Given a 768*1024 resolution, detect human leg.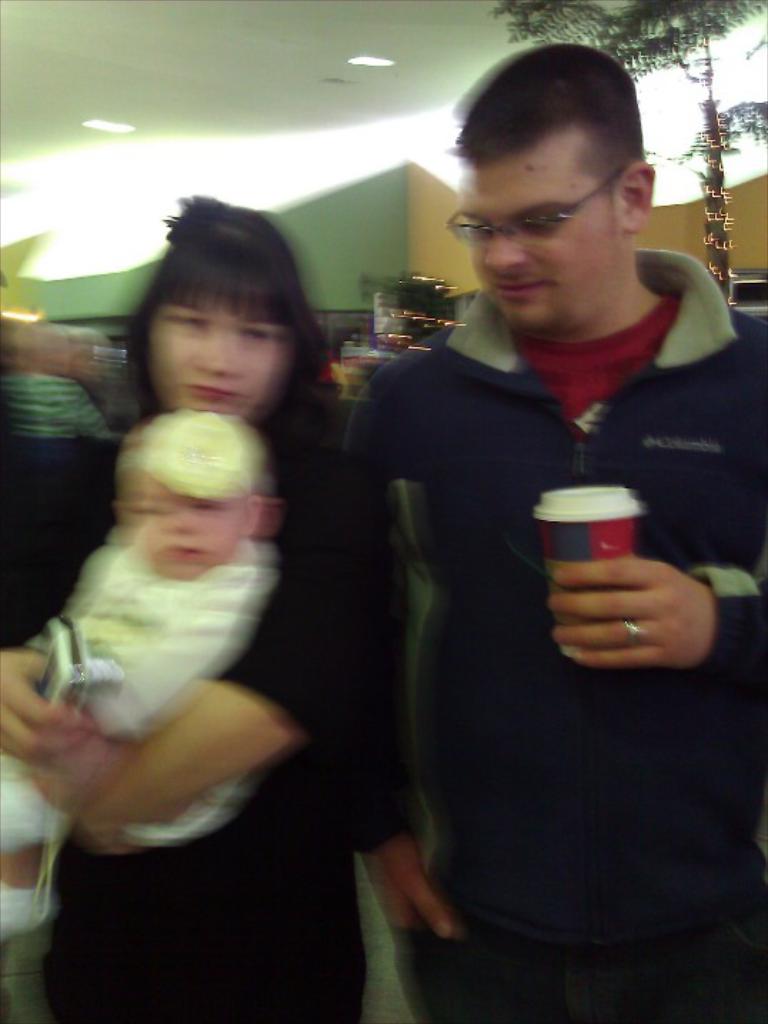
l=383, t=861, r=592, b=1023.
